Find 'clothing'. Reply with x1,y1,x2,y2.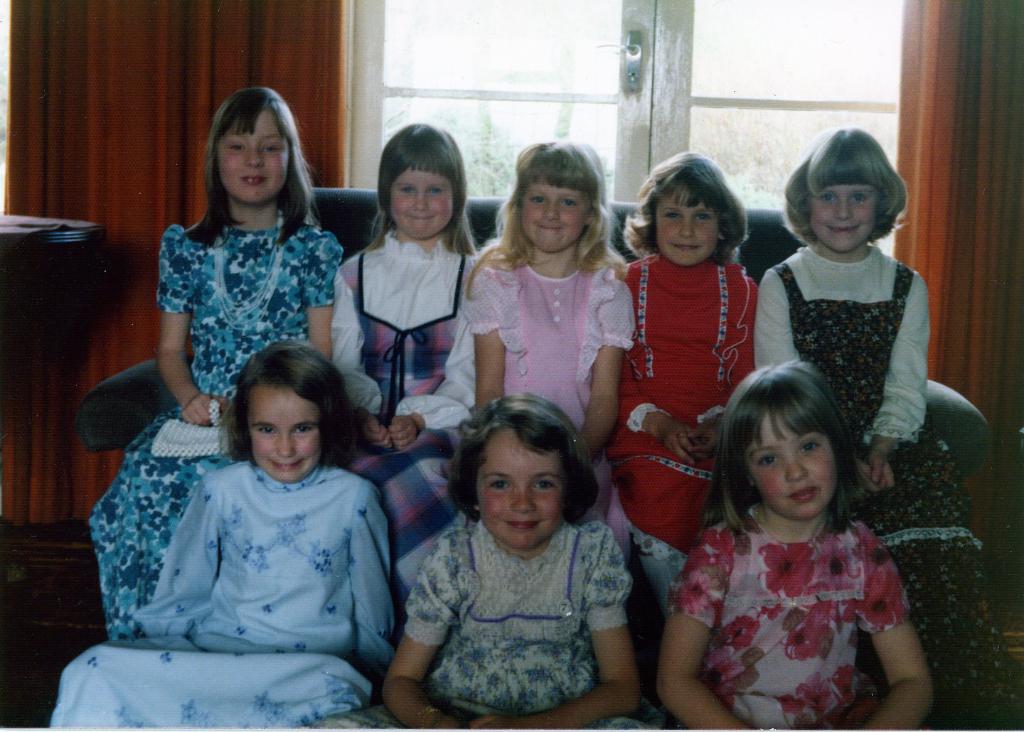
92,213,341,637.
